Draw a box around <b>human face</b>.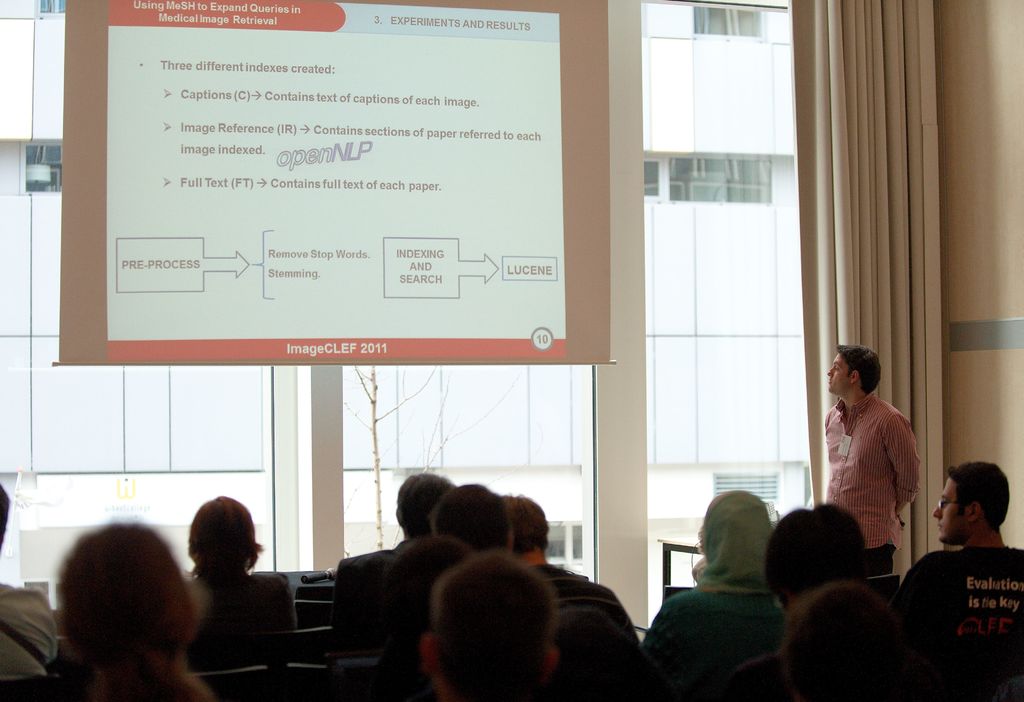
bbox=(826, 355, 850, 396).
